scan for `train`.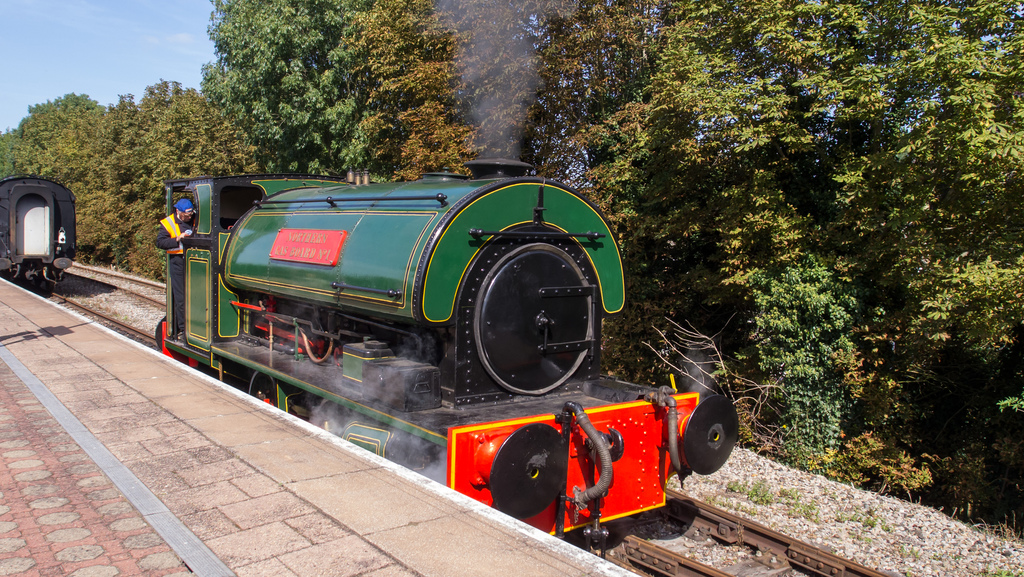
Scan result: box(150, 150, 737, 540).
